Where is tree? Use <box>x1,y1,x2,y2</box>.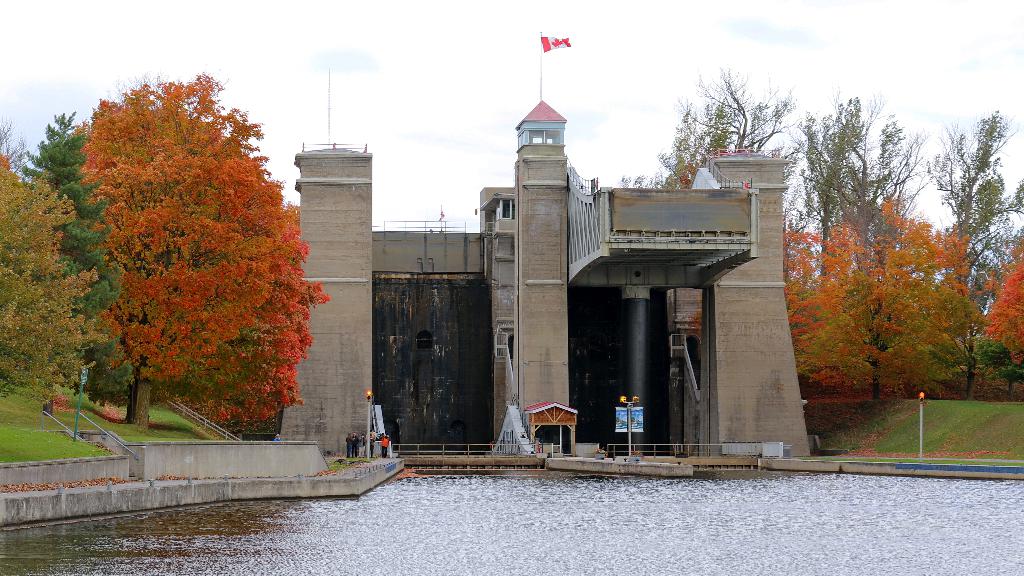
<box>929,105,1021,272</box>.
